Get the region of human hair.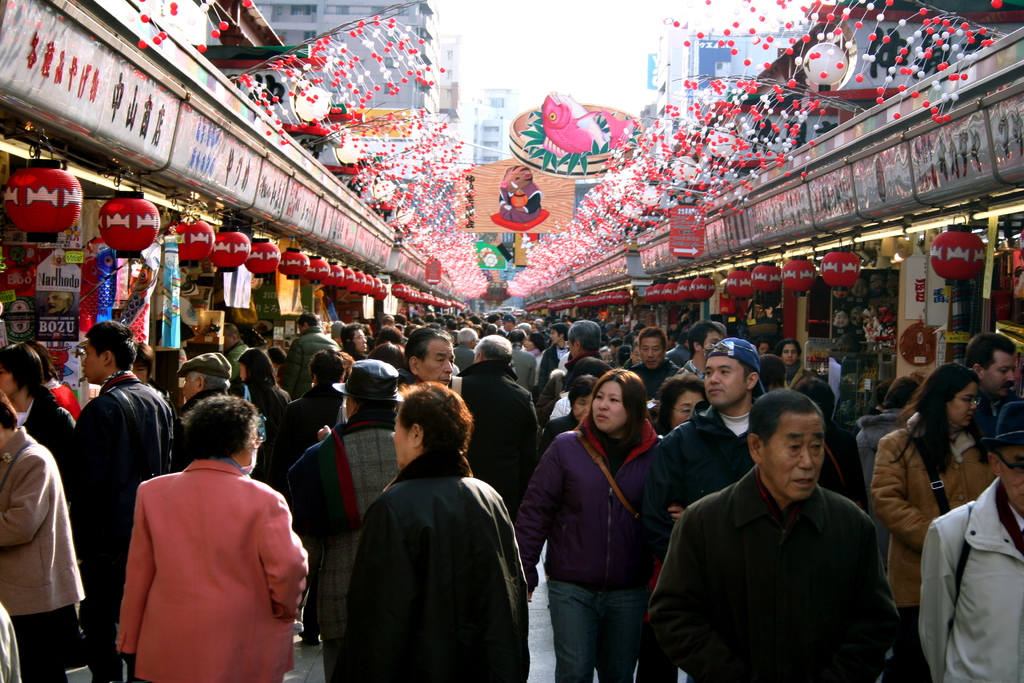
locate(307, 346, 348, 388).
